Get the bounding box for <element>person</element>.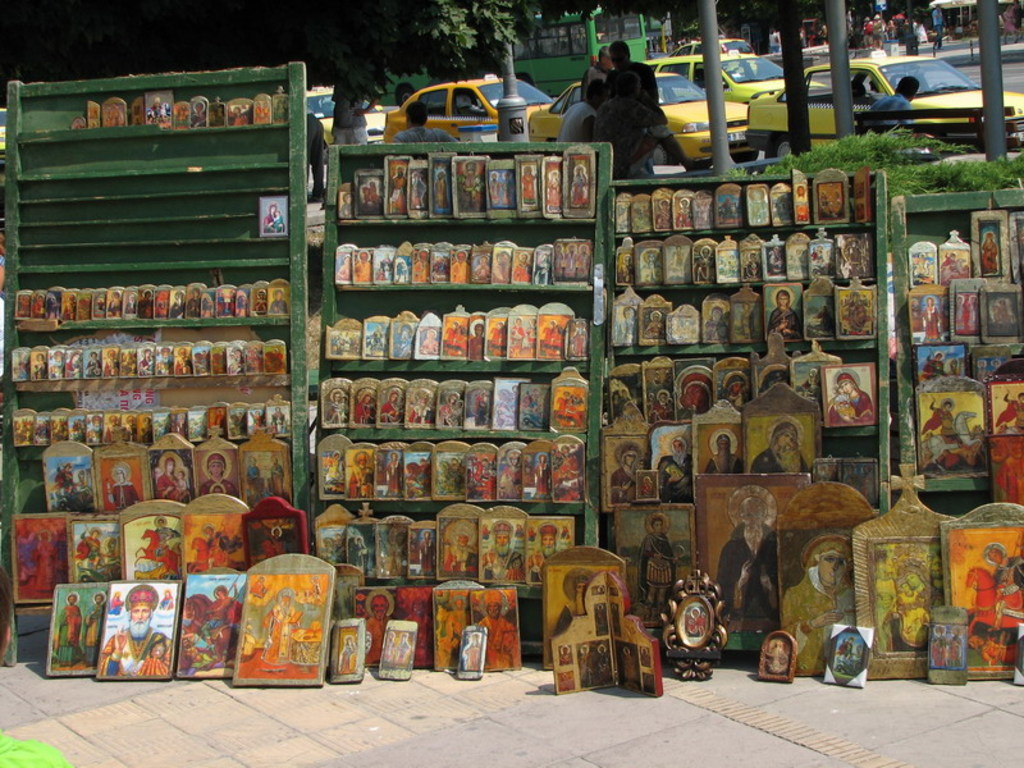
(543, 317, 564, 365).
